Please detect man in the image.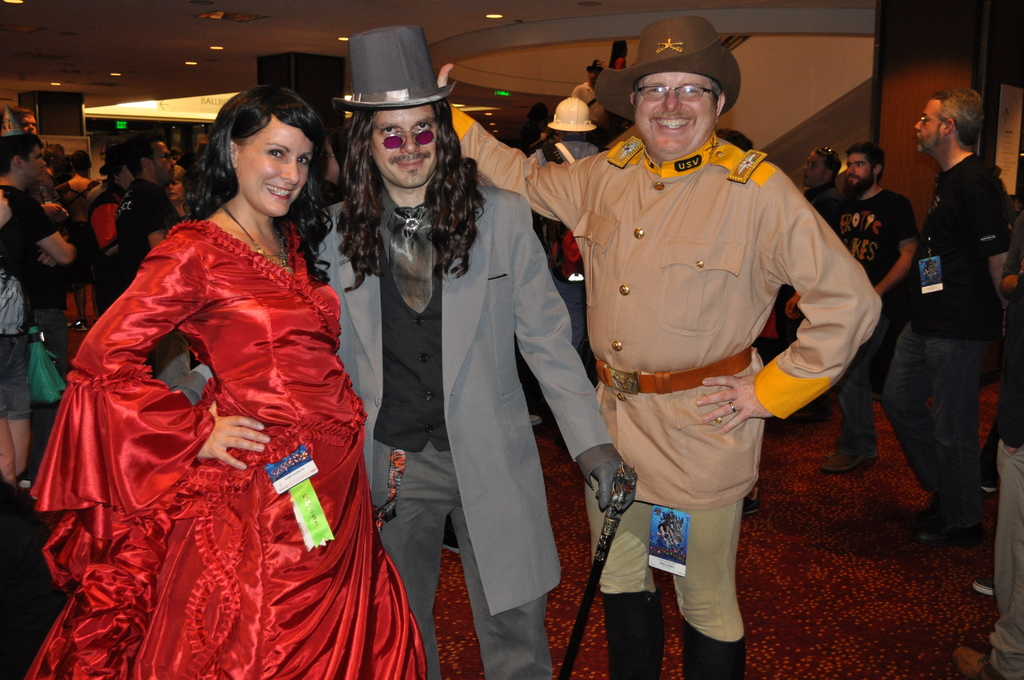
pyautogui.locateOnScreen(1, 131, 85, 434).
